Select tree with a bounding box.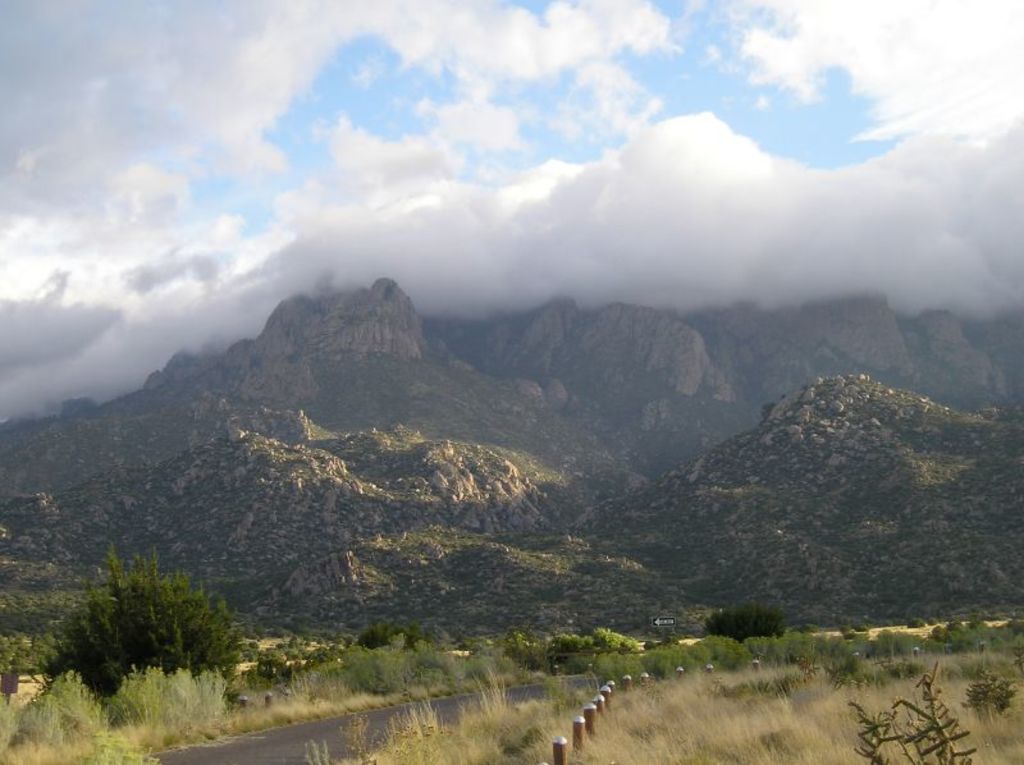
[left=699, top=600, right=786, bottom=645].
